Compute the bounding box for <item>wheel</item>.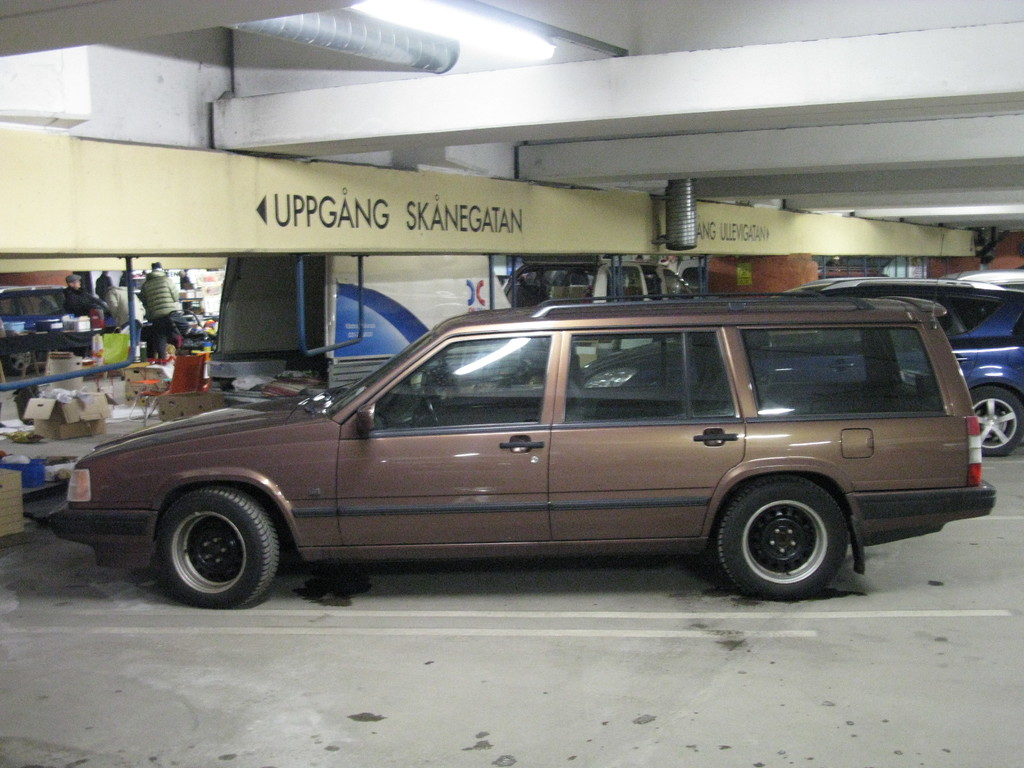
x1=710, y1=479, x2=863, y2=590.
